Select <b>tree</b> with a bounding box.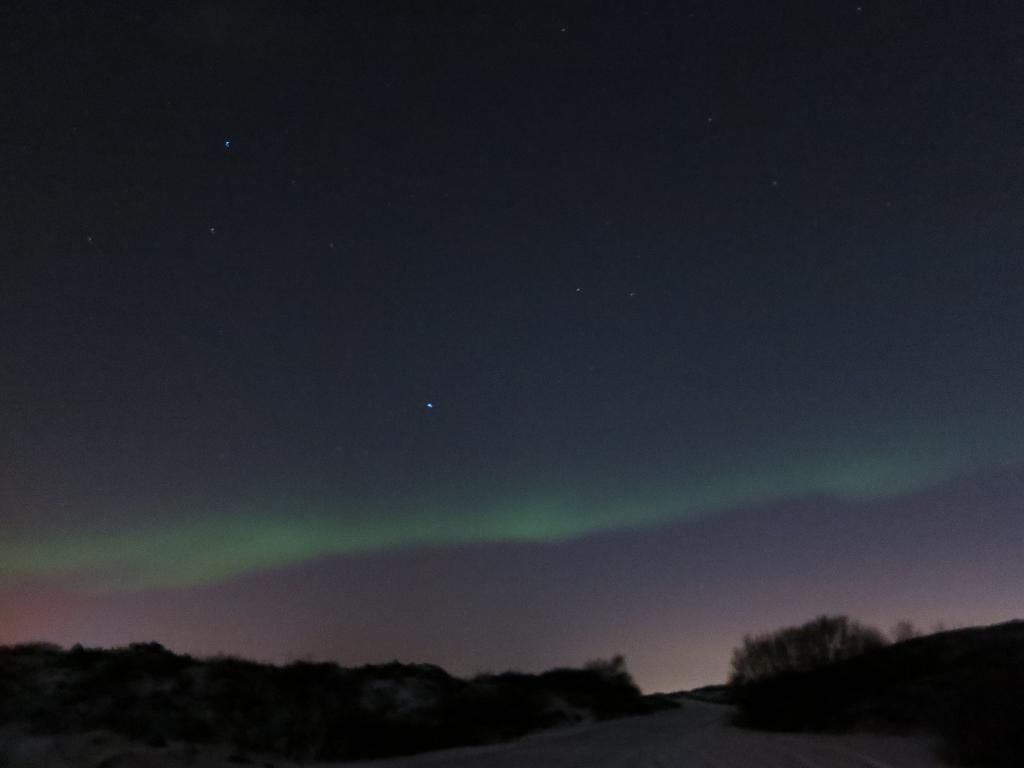
select_region(717, 608, 893, 731).
